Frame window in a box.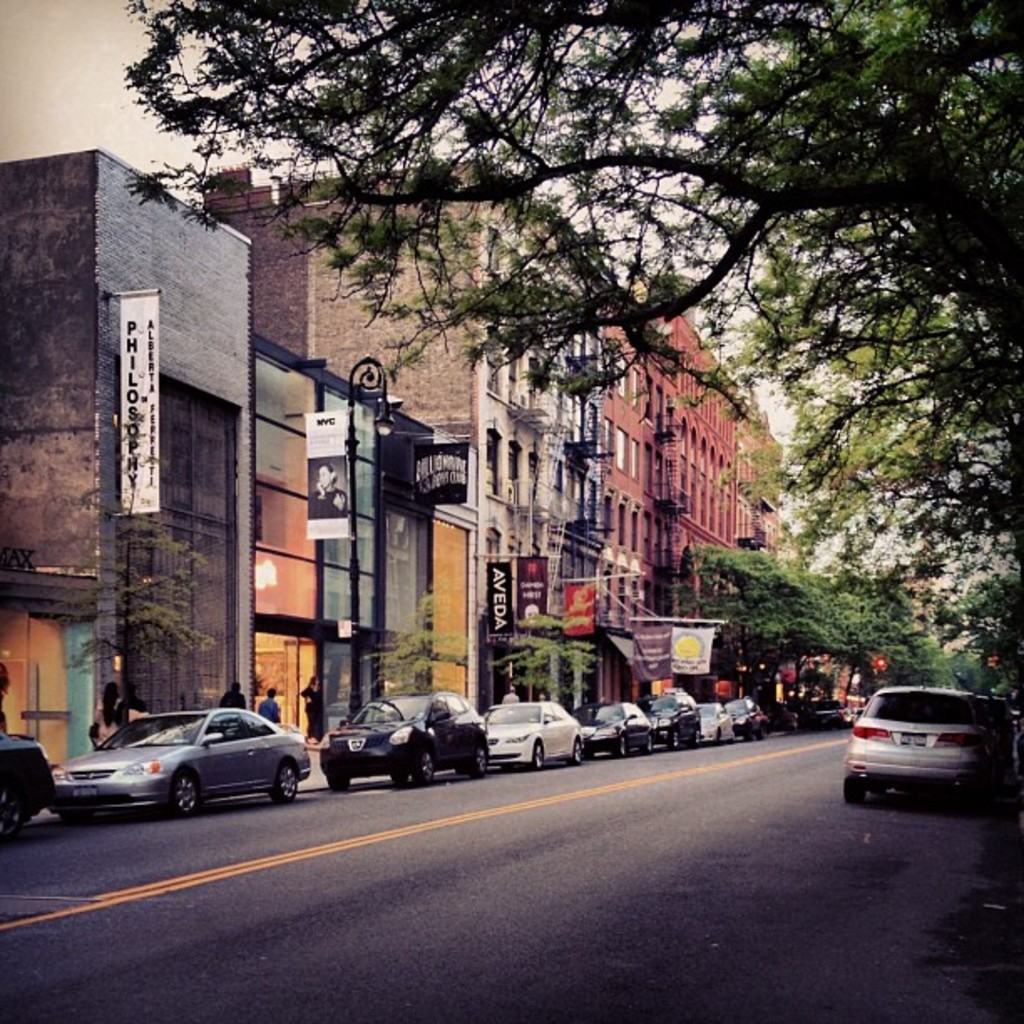
detection(626, 433, 641, 484).
